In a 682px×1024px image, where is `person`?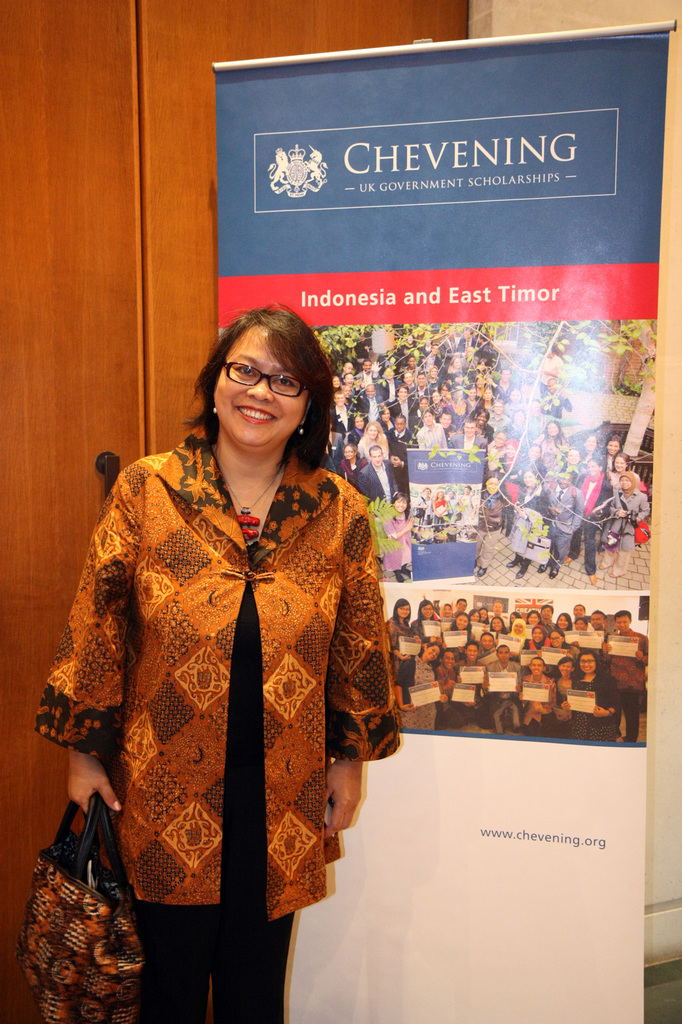
box=[437, 602, 453, 618].
